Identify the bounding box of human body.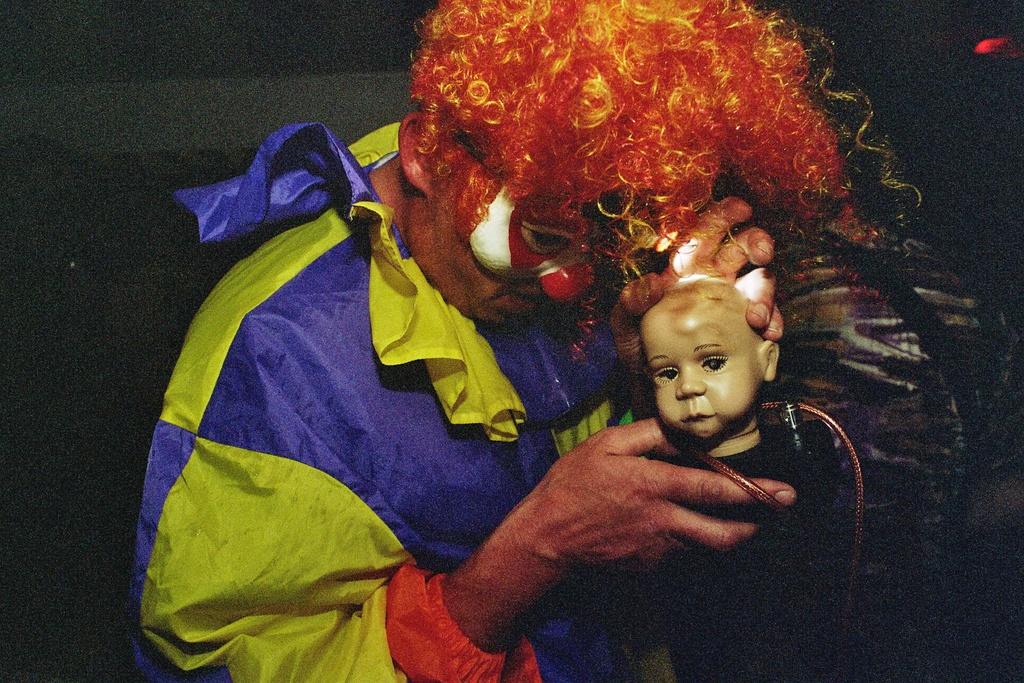
{"left": 643, "top": 280, "right": 865, "bottom": 682}.
